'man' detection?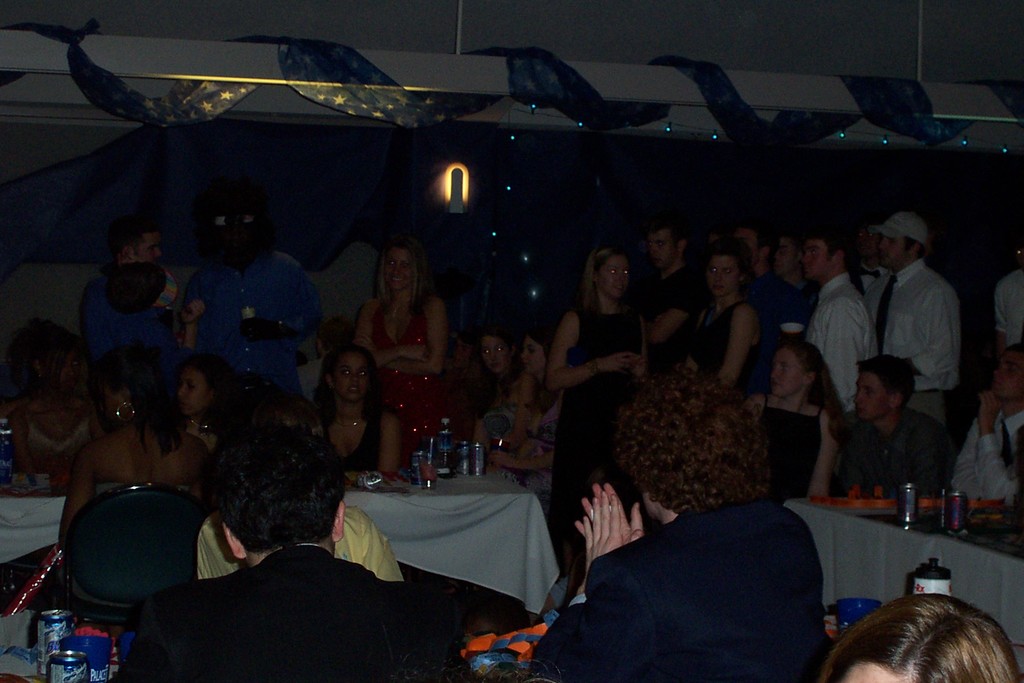
pyautogui.locateOnScreen(179, 256, 326, 396)
